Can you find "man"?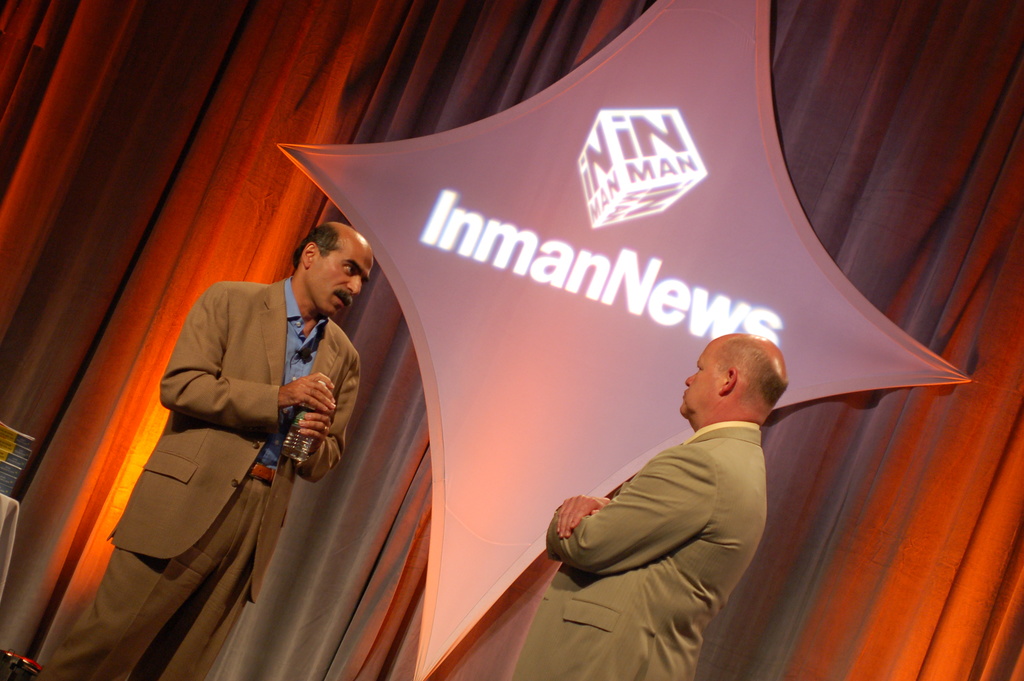
Yes, bounding box: bbox(28, 221, 379, 680).
